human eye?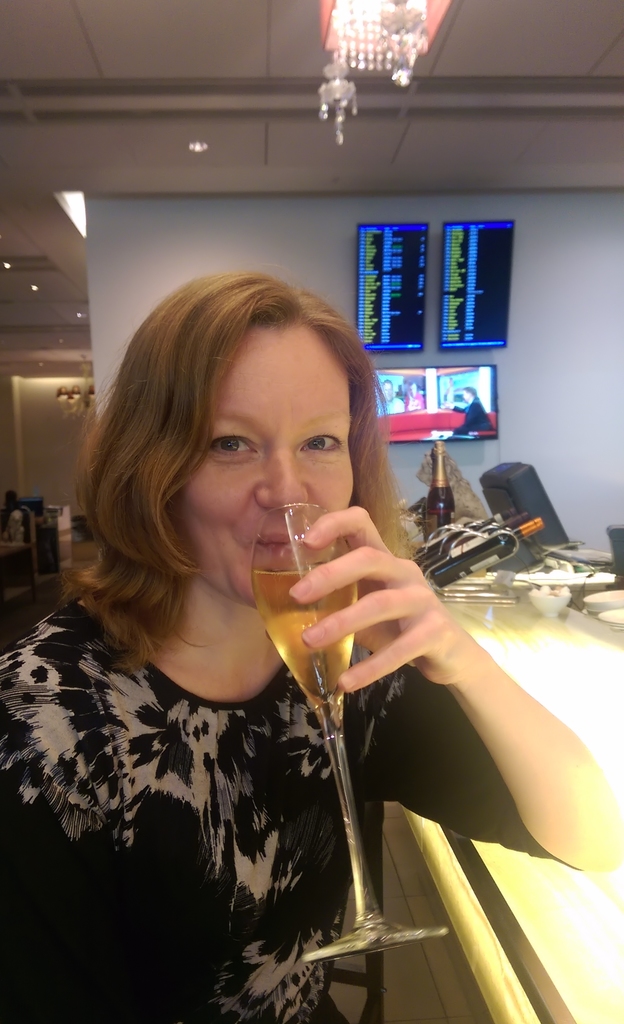
crop(297, 428, 348, 459)
